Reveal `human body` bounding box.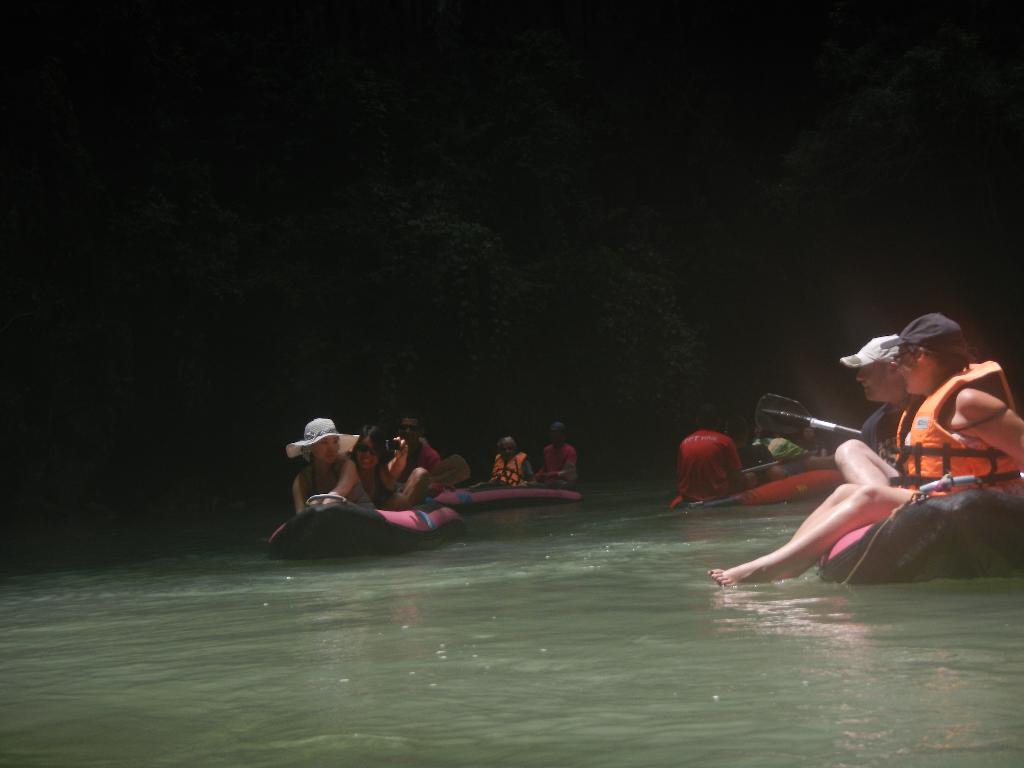
Revealed: bbox=[282, 413, 362, 504].
